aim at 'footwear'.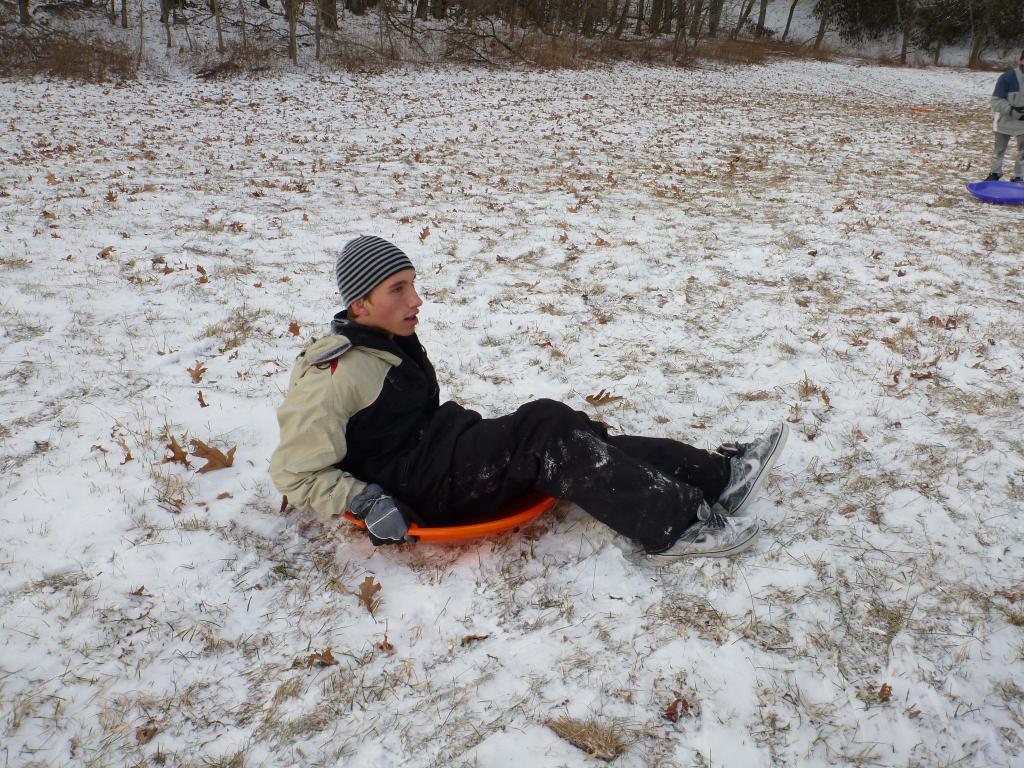
Aimed at l=986, t=175, r=998, b=182.
